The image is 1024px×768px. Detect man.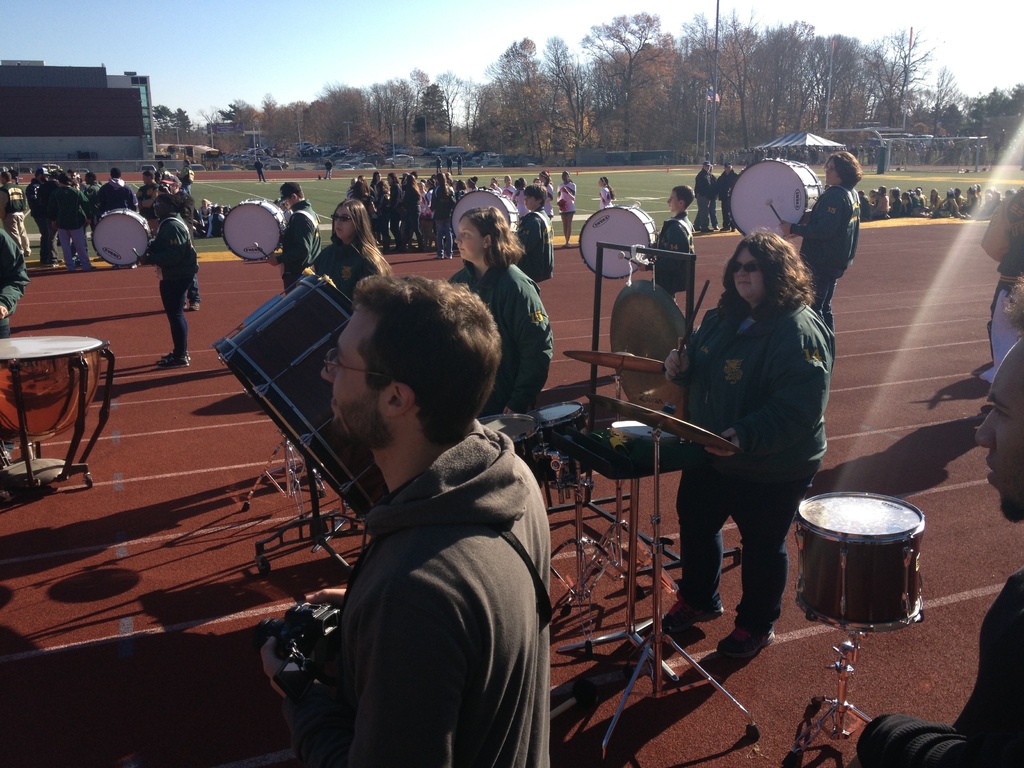
Detection: (93,168,134,215).
